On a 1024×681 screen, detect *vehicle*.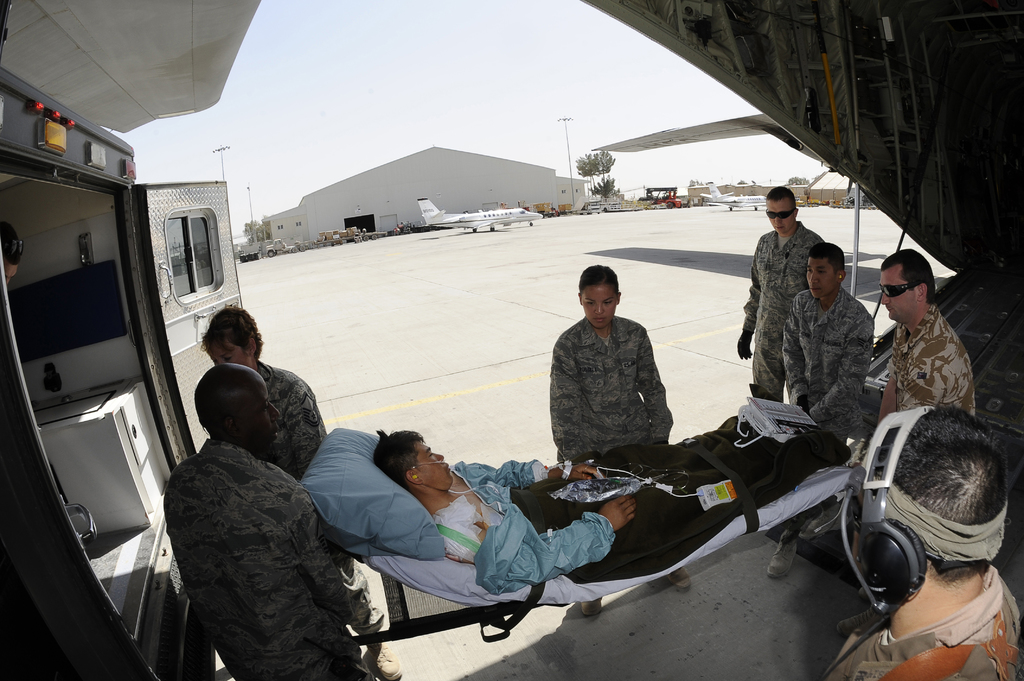
391:220:413:237.
